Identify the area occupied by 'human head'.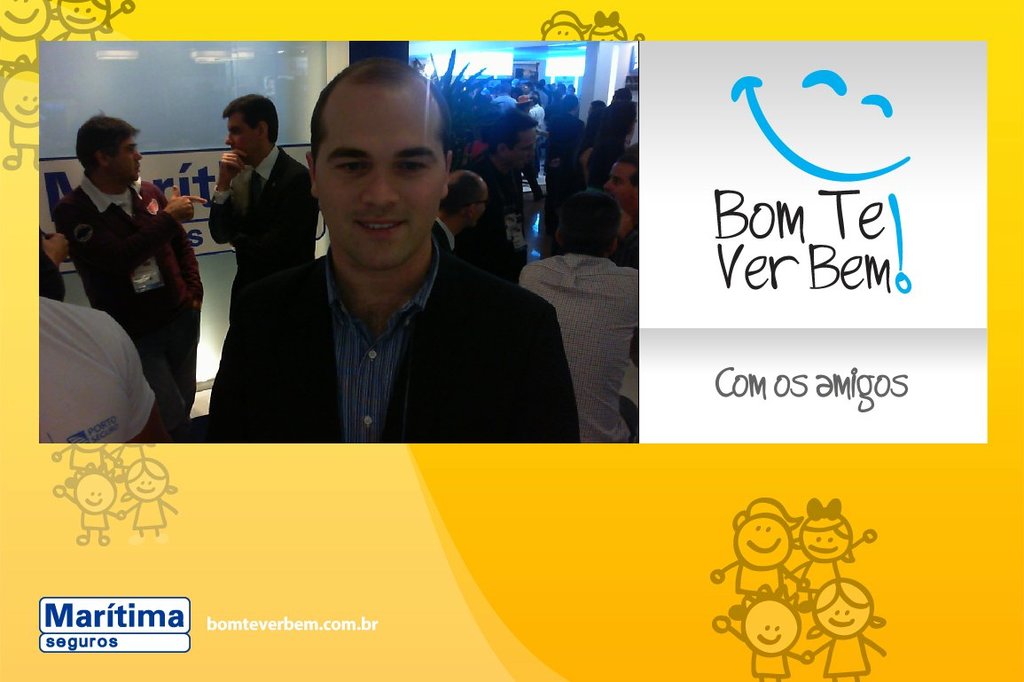
Area: [598, 106, 633, 146].
